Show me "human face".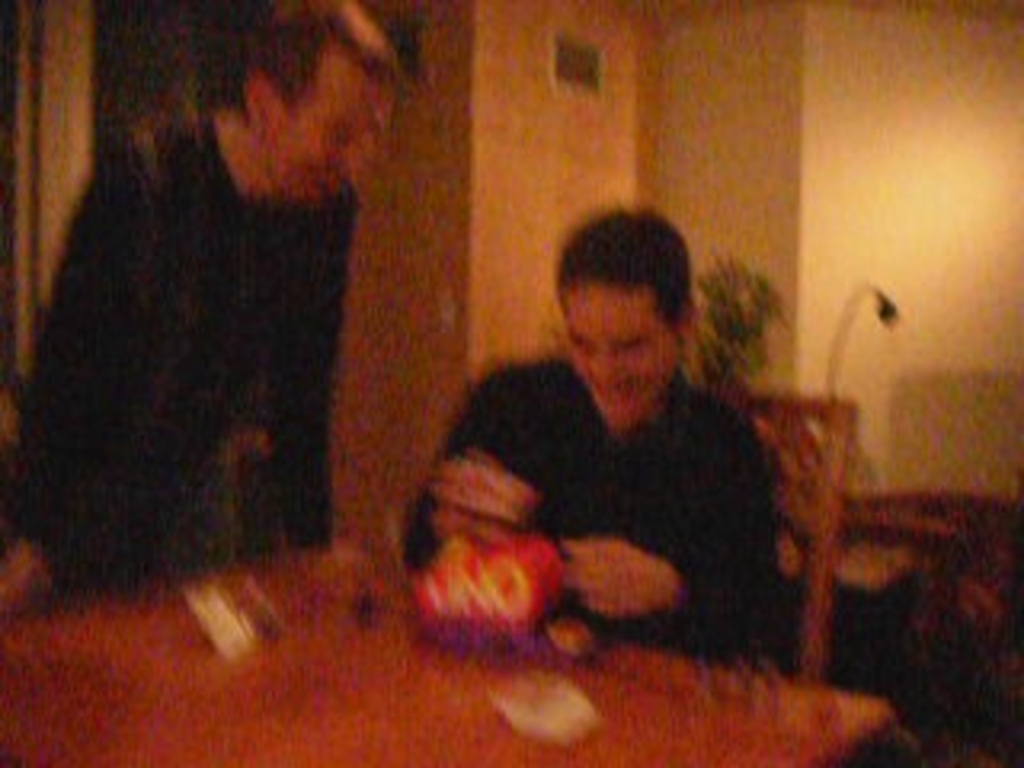
"human face" is here: 570,285,688,419.
